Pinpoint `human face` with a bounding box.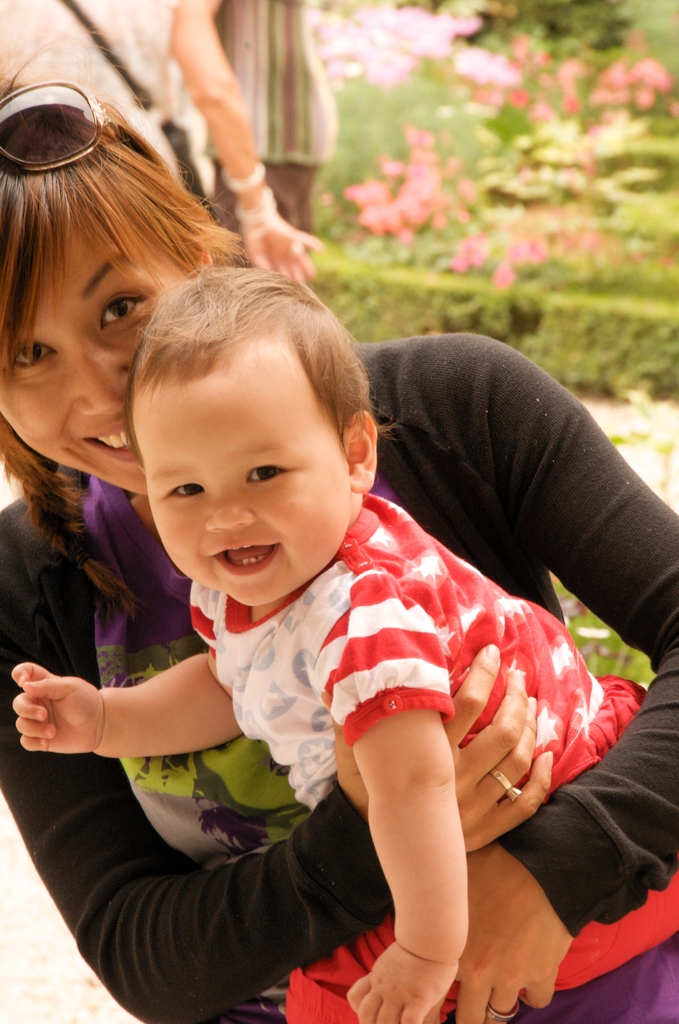
select_region(0, 213, 180, 495).
